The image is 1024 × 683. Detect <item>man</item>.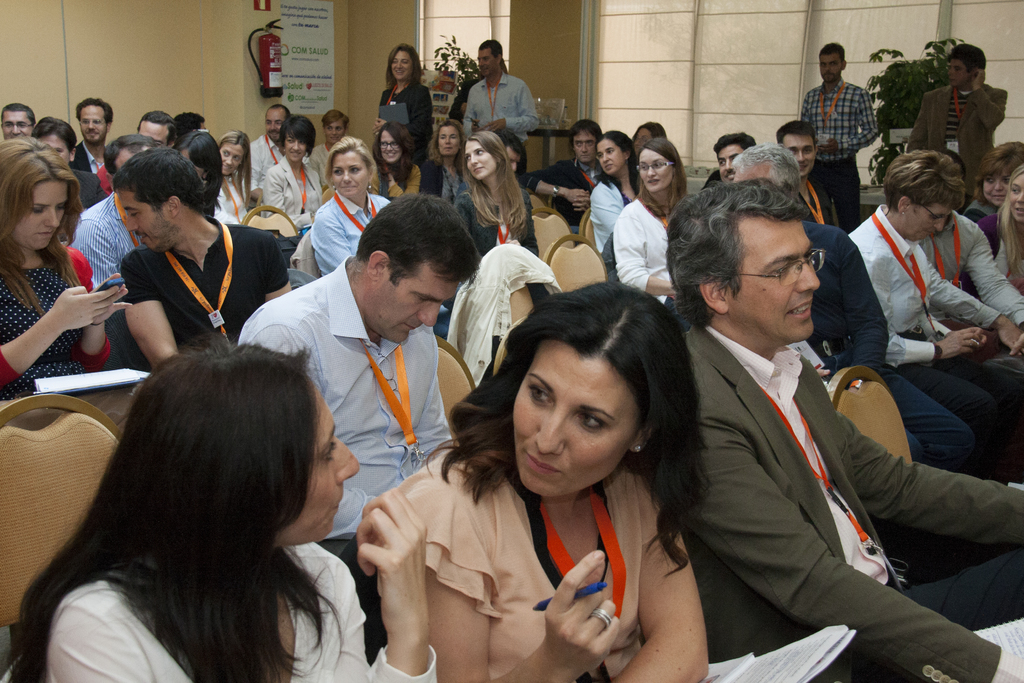
Detection: bbox=[664, 170, 1023, 682].
